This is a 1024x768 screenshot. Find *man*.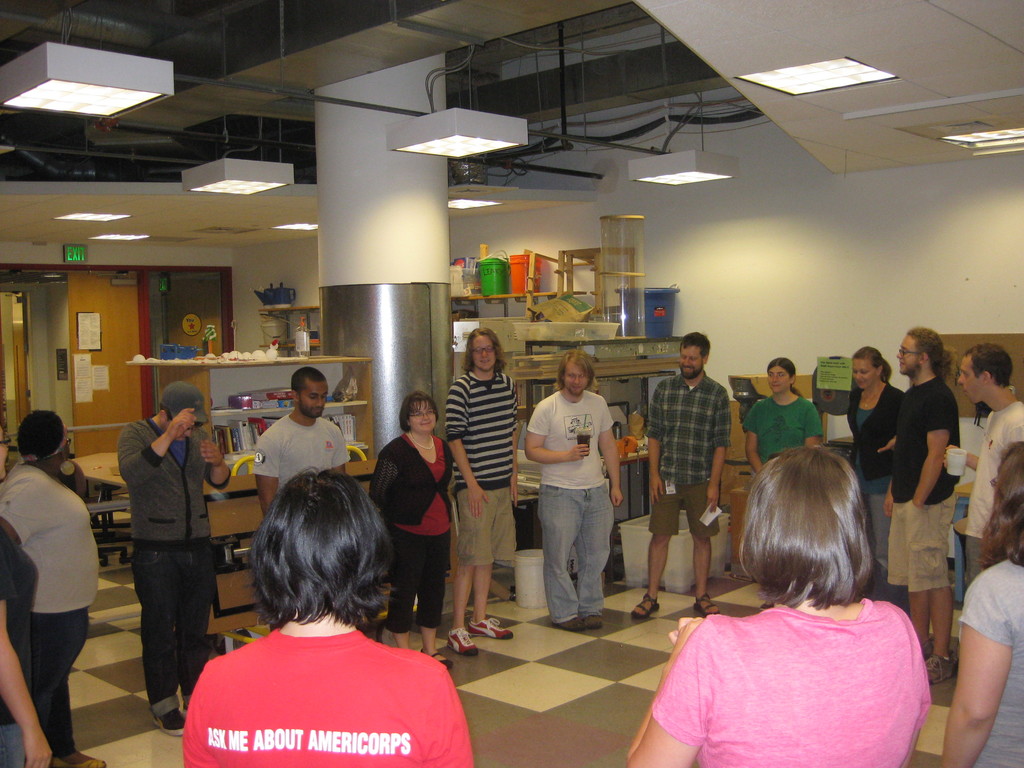
Bounding box: bbox(442, 322, 516, 650).
